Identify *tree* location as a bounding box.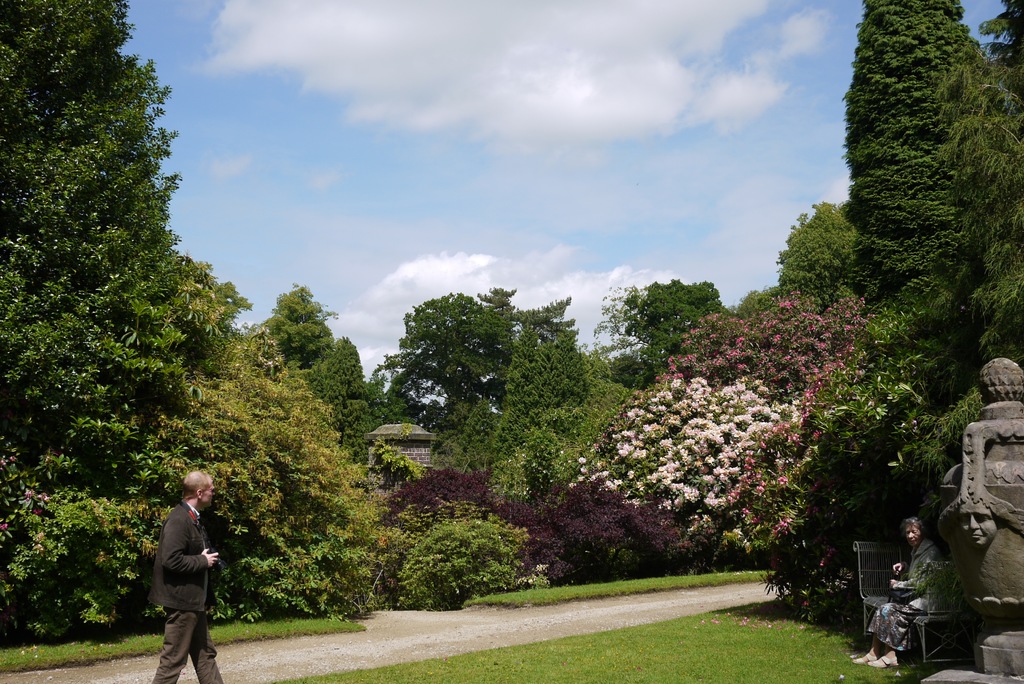
(left=362, top=362, right=417, bottom=440).
